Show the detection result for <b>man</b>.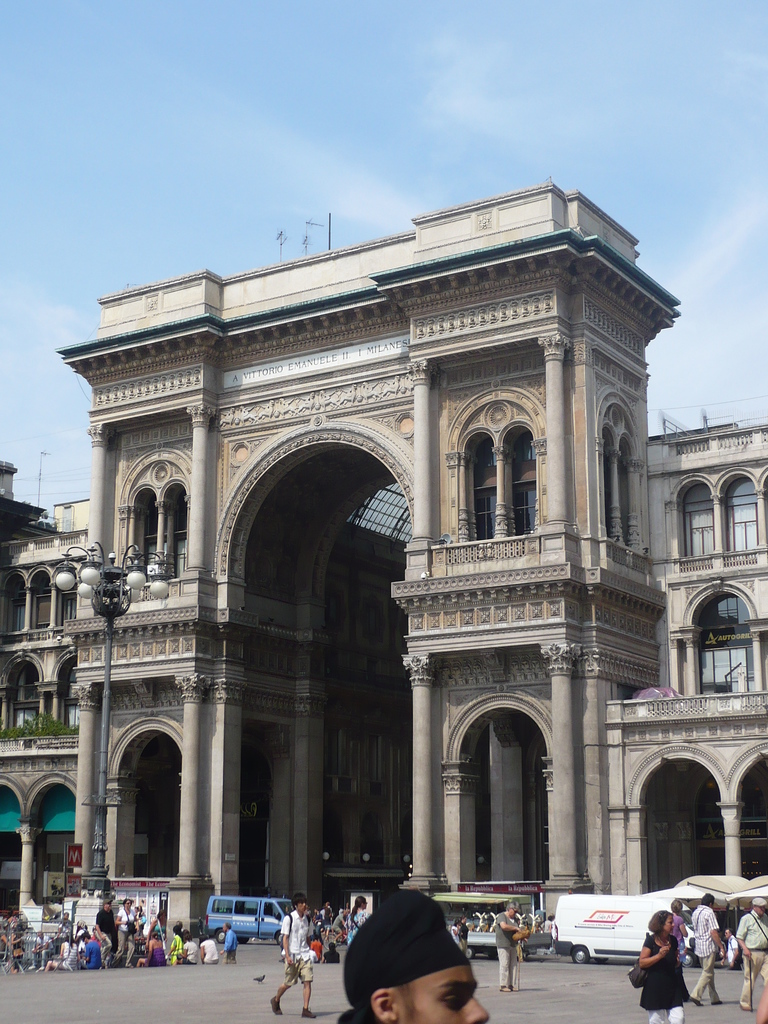
(723,928,739,970).
